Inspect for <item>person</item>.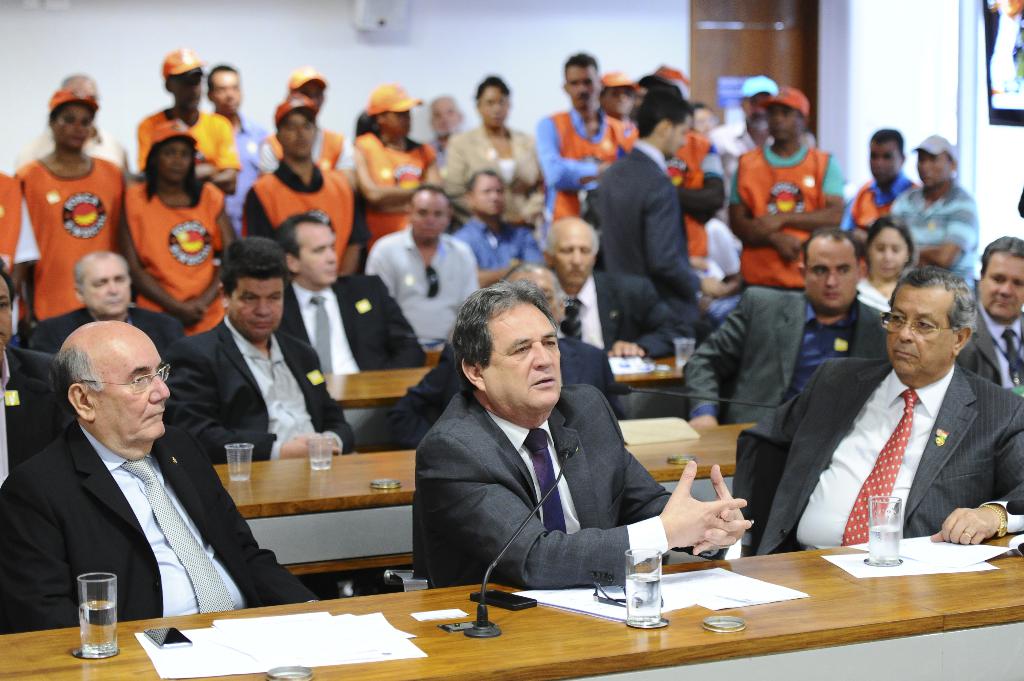
Inspection: (440, 71, 547, 222).
